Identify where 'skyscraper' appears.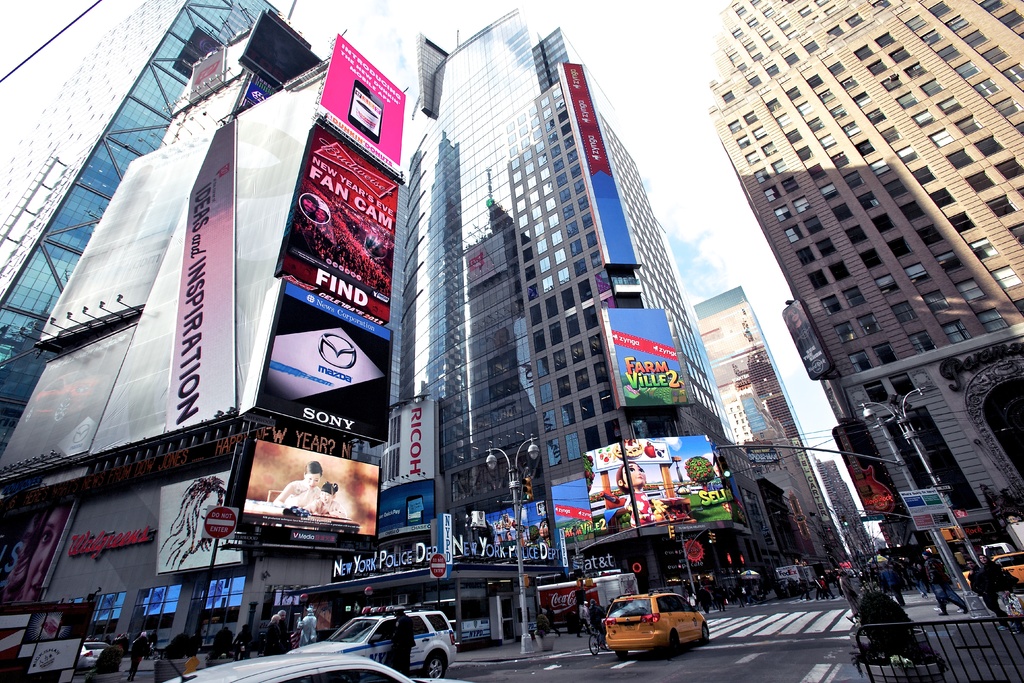
Appears at crop(708, 29, 1014, 531).
